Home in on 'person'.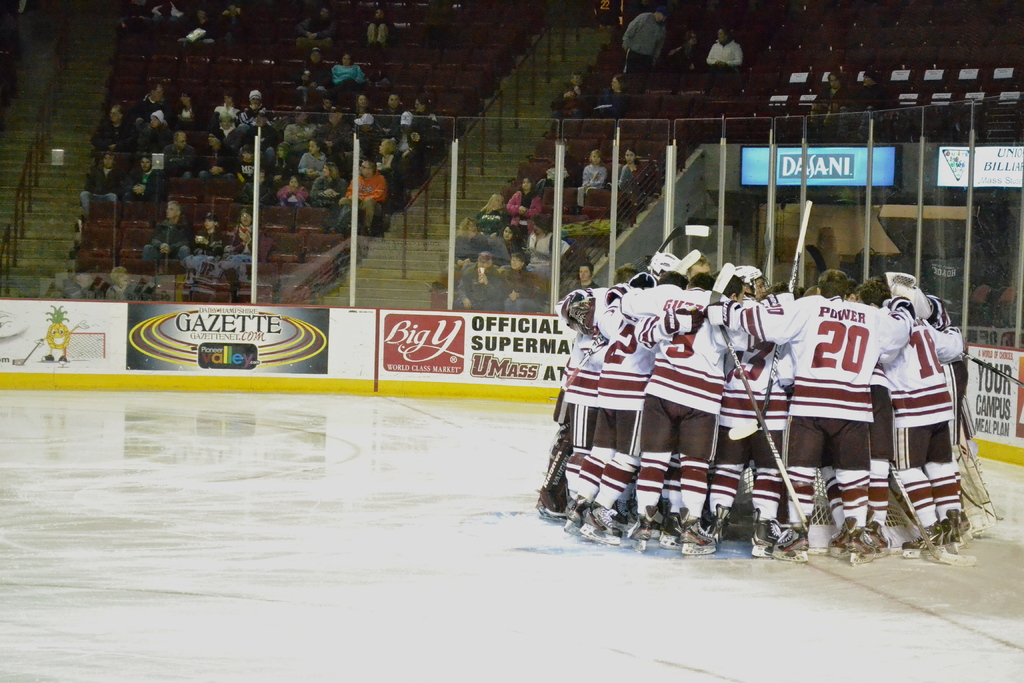
Homed in at locate(593, 80, 623, 117).
